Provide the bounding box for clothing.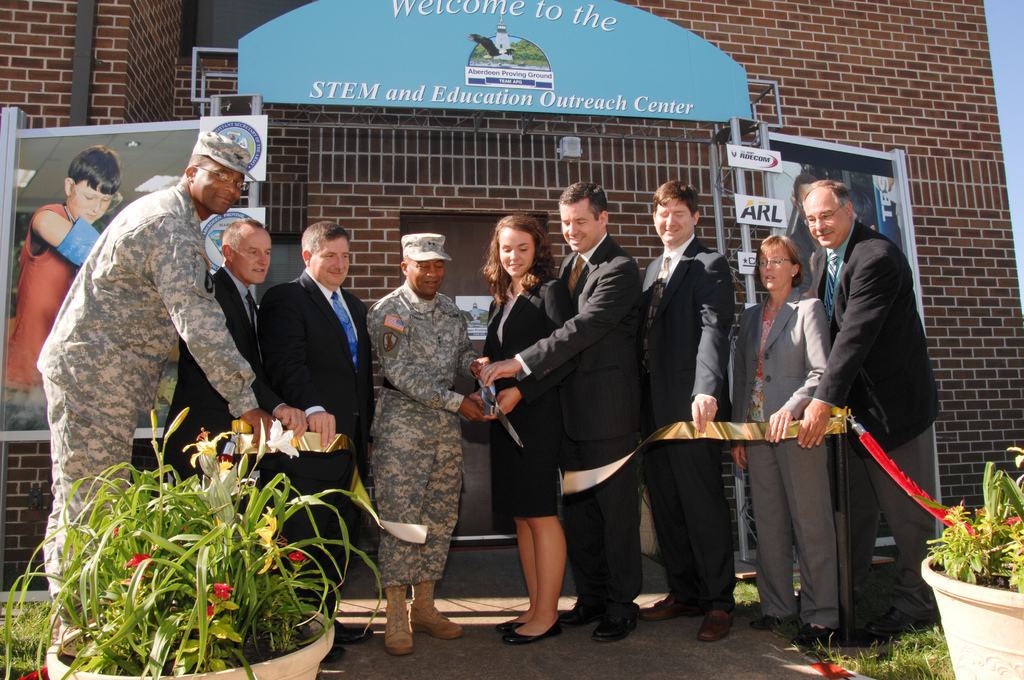
locate(517, 232, 643, 610).
